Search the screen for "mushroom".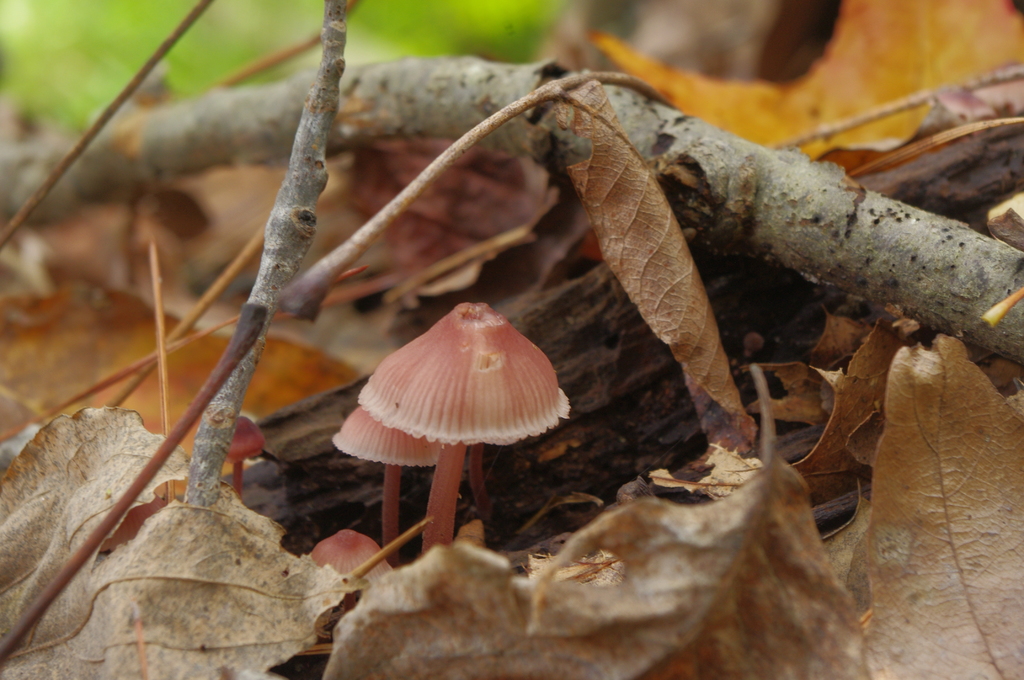
Found at (left=358, top=305, right=566, bottom=548).
